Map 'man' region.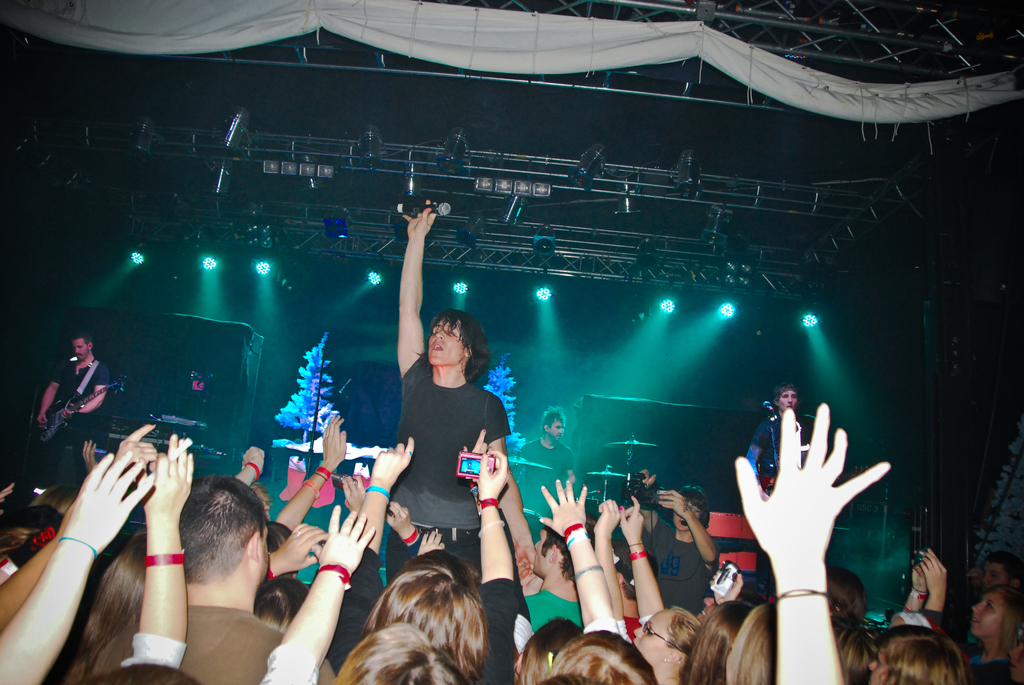
Mapped to x1=745 y1=382 x2=817 y2=603.
